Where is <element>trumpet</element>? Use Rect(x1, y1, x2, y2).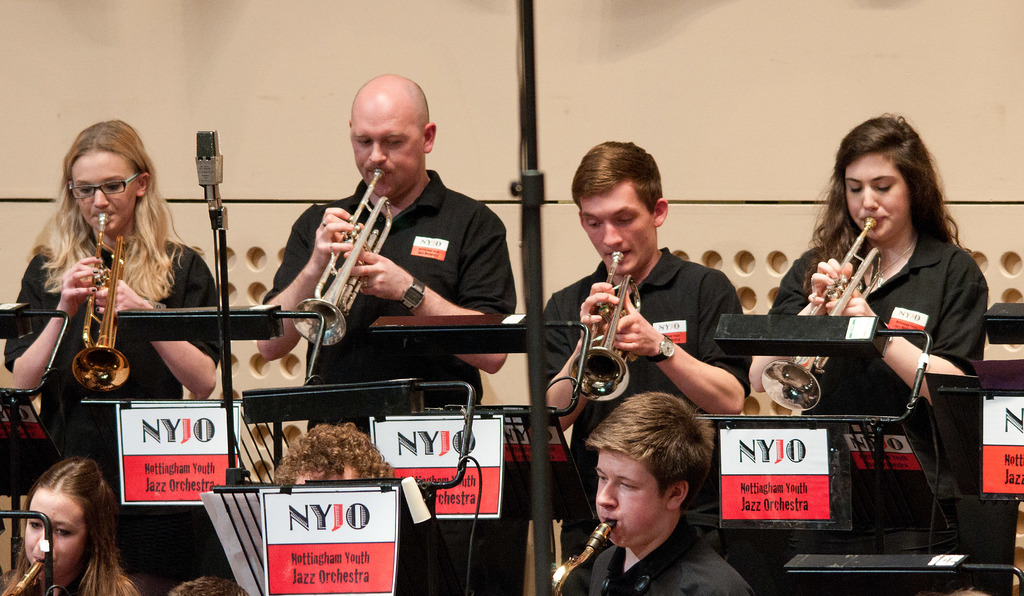
Rect(4, 560, 42, 595).
